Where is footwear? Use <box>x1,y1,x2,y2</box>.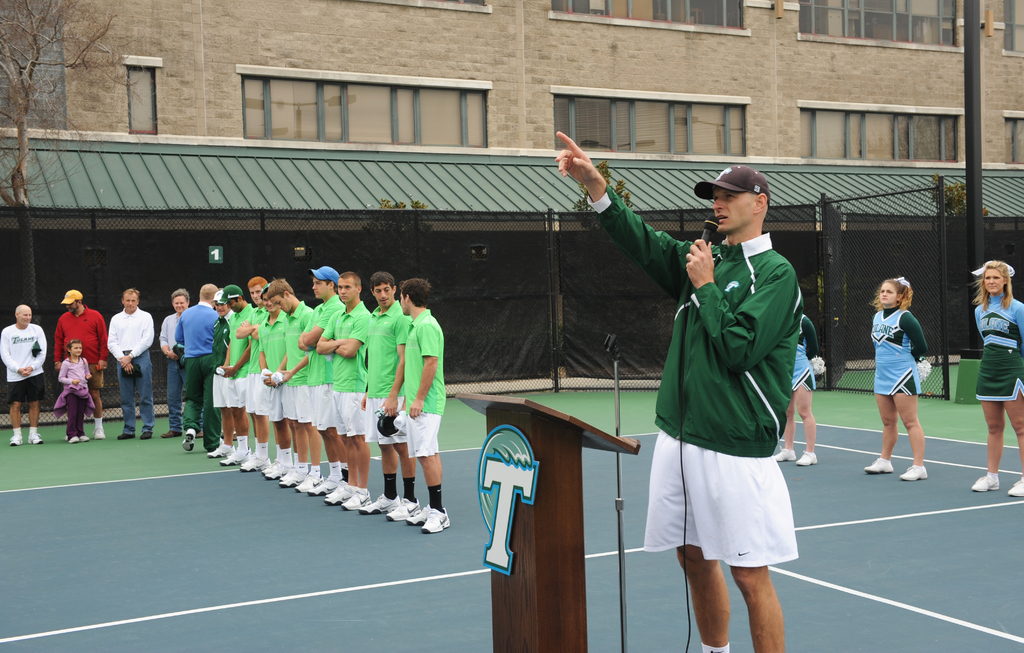
<box>116,434,137,442</box>.
